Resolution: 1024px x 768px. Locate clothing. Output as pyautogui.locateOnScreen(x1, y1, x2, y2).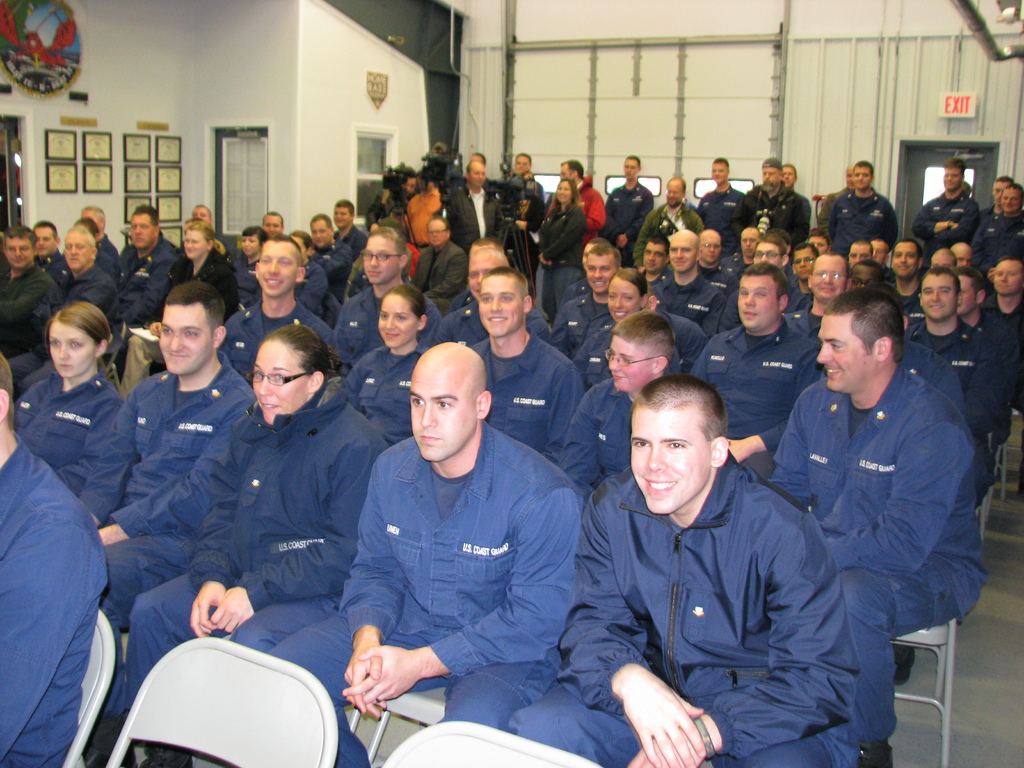
pyautogui.locateOnScreen(546, 173, 604, 254).
